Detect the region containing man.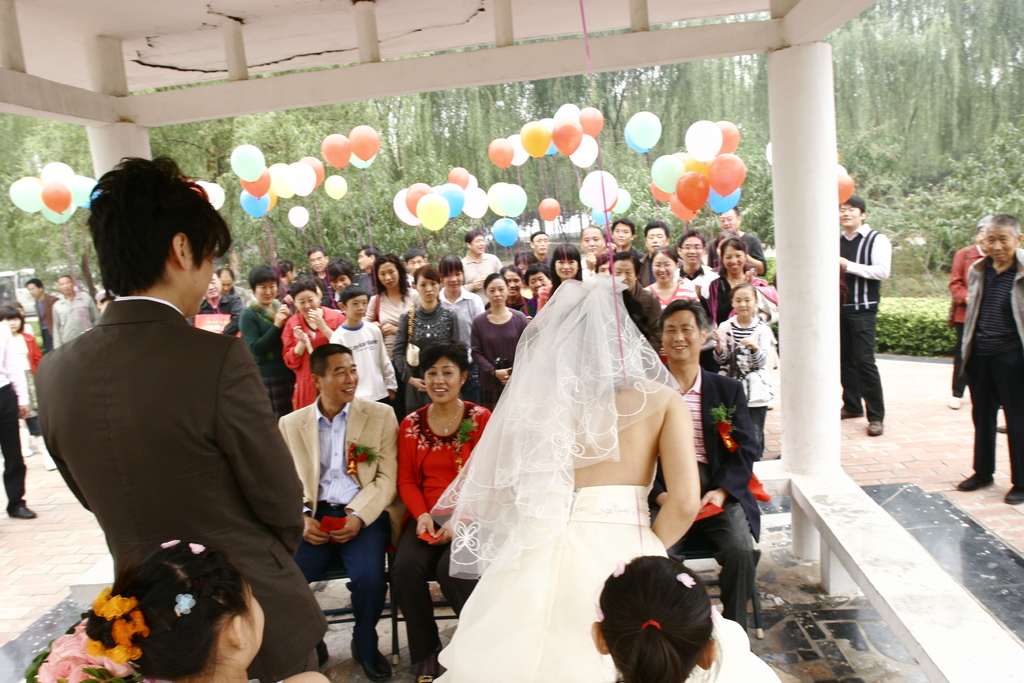
bbox=(962, 213, 1023, 506).
